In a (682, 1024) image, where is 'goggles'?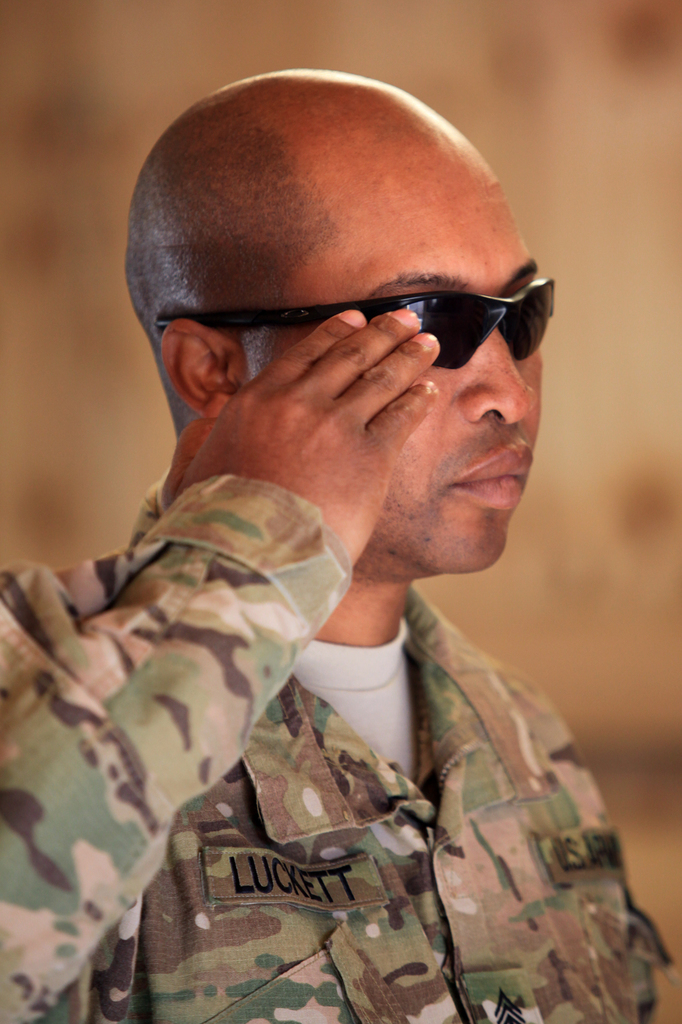
[x1=207, y1=258, x2=553, y2=387].
